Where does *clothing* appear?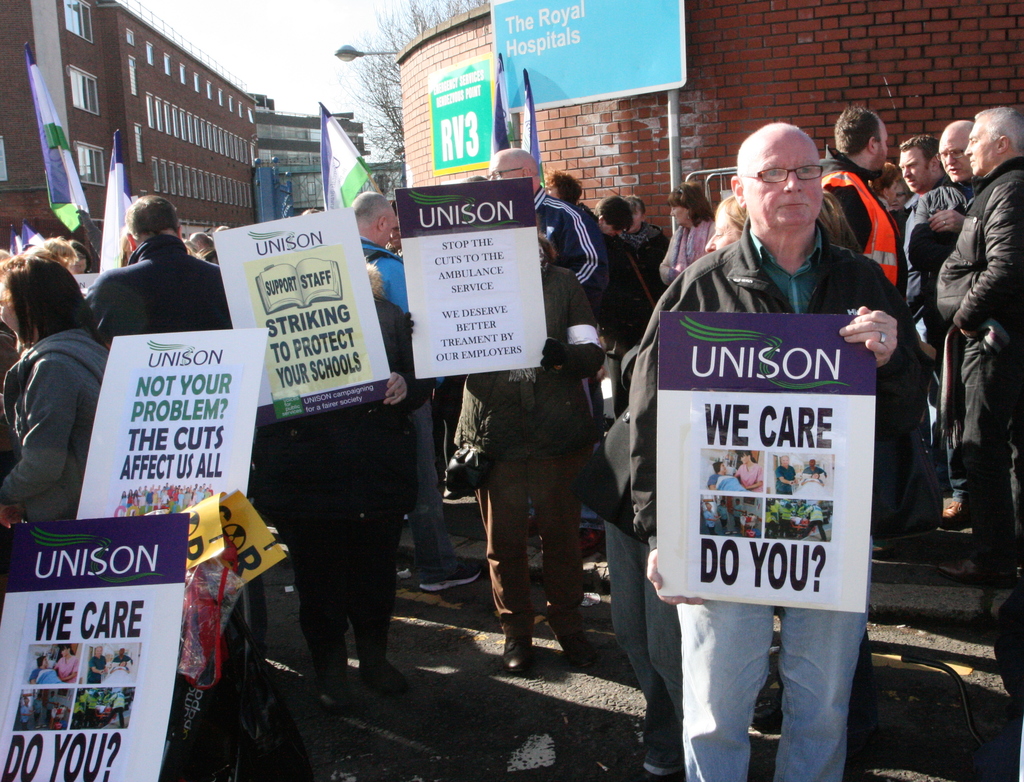
Appears at 934 154 1023 576.
